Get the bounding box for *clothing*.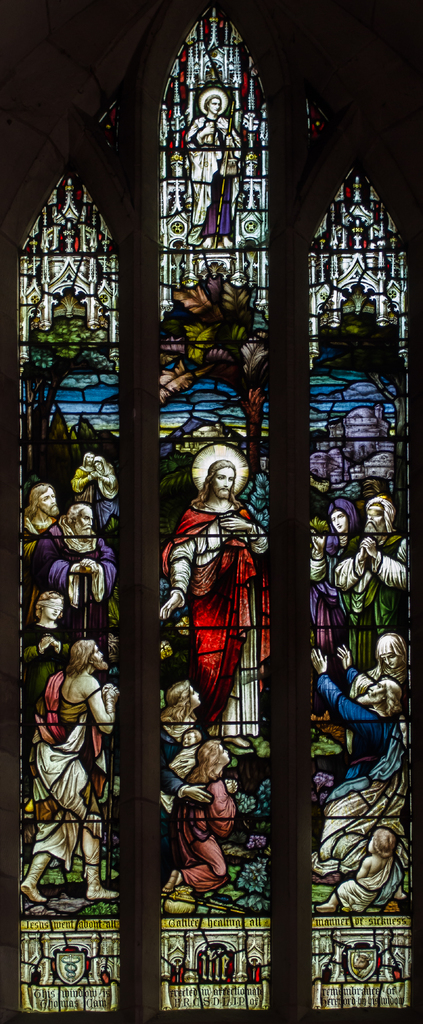
161, 459, 269, 728.
